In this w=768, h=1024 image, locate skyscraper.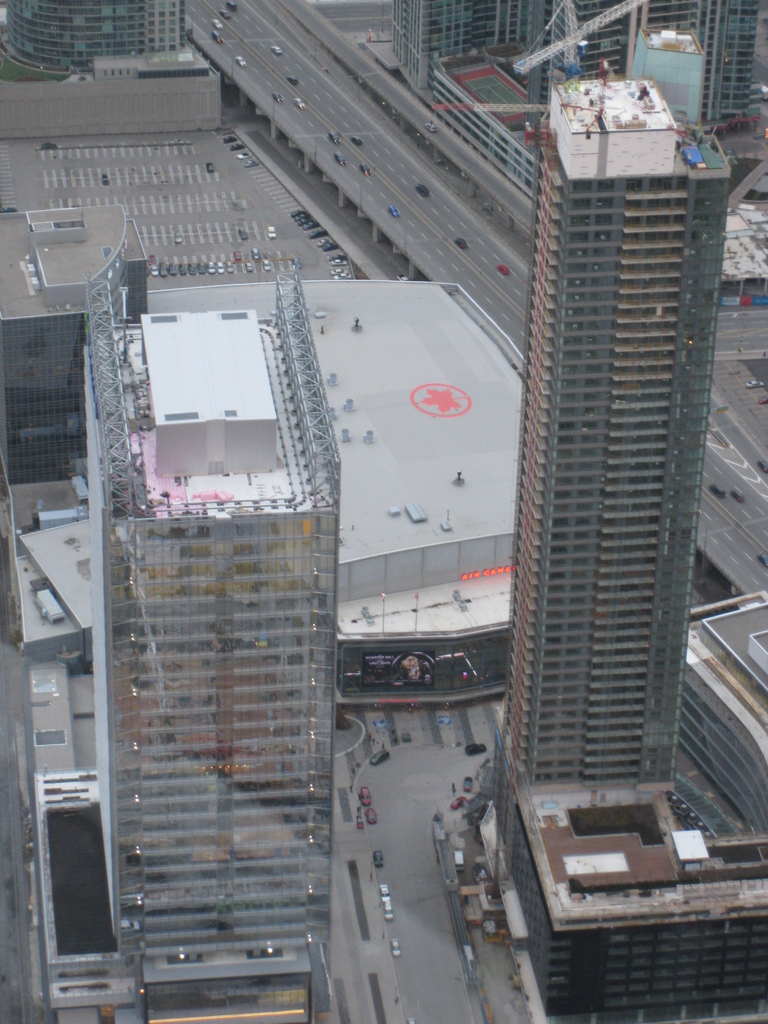
Bounding box: locate(495, 50, 753, 886).
